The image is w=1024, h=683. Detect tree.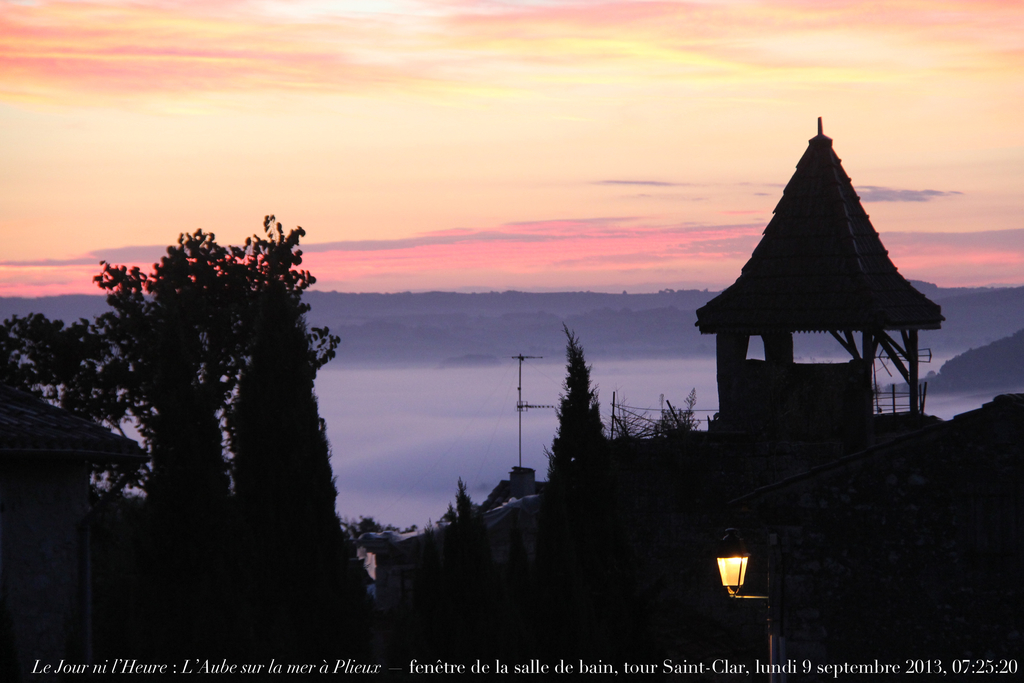
Detection: bbox(0, 306, 165, 682).
